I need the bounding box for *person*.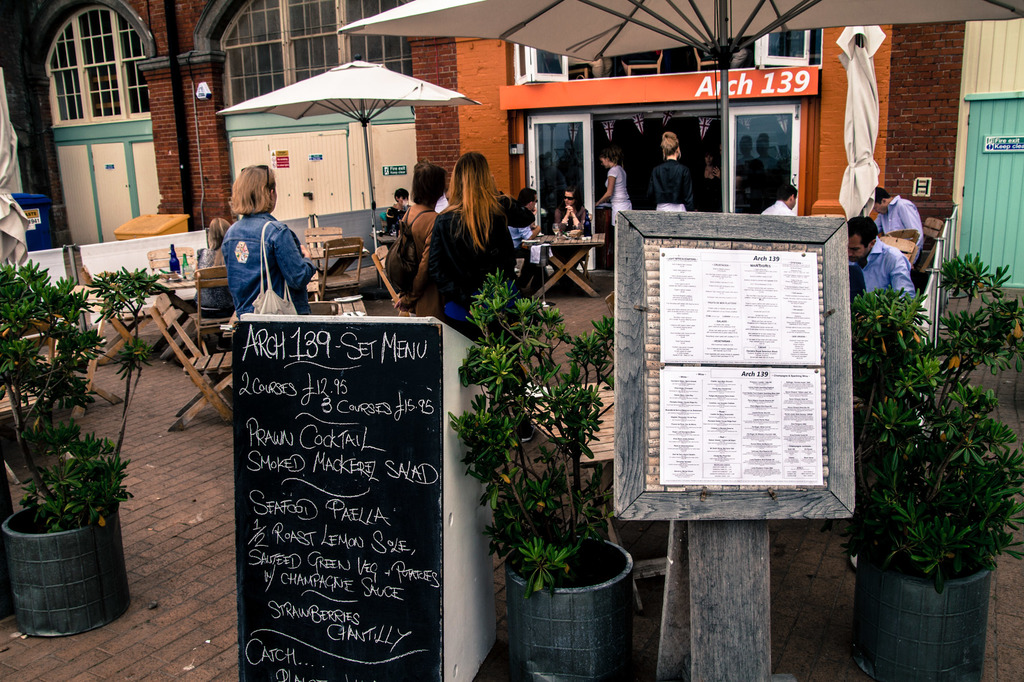
Here it is: <box>376,183,412,228</box>.
